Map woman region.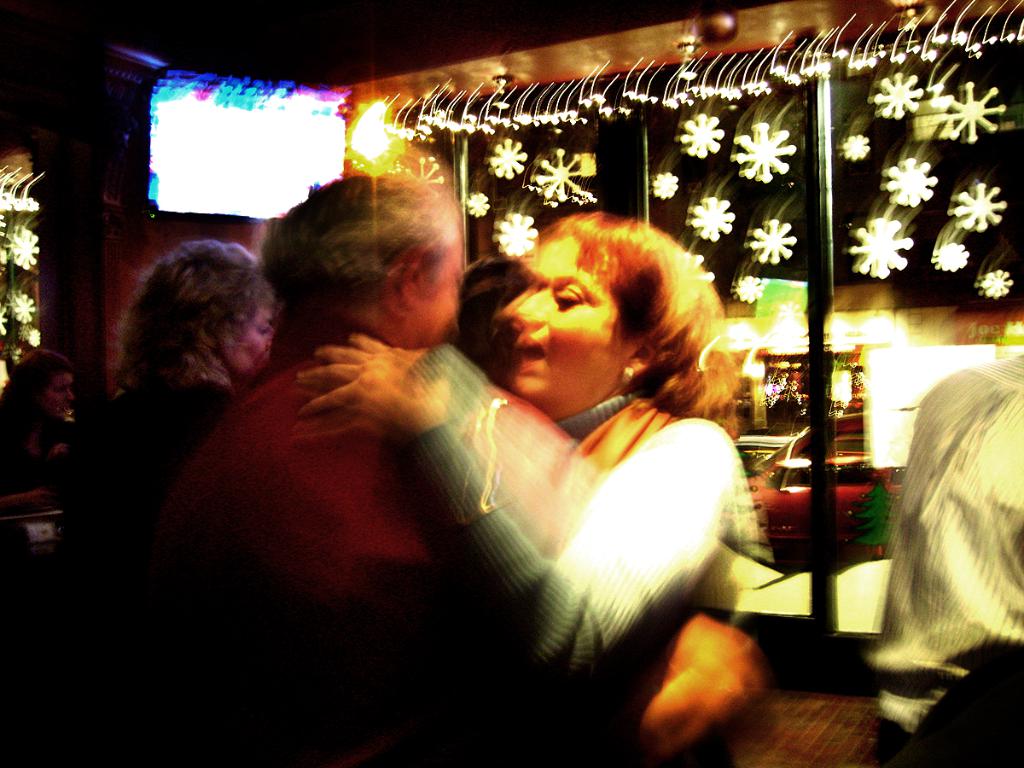
Mapped to <box>277,210,759,753</box>.
